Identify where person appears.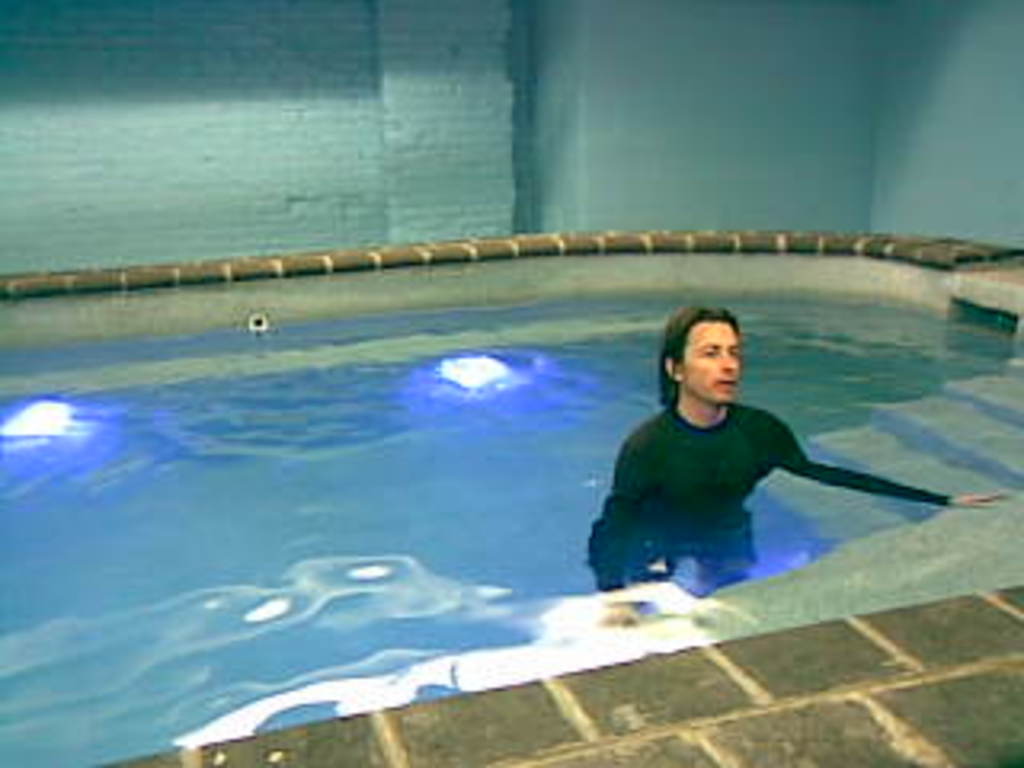
Appears at [586, 304, 1011, 605].
